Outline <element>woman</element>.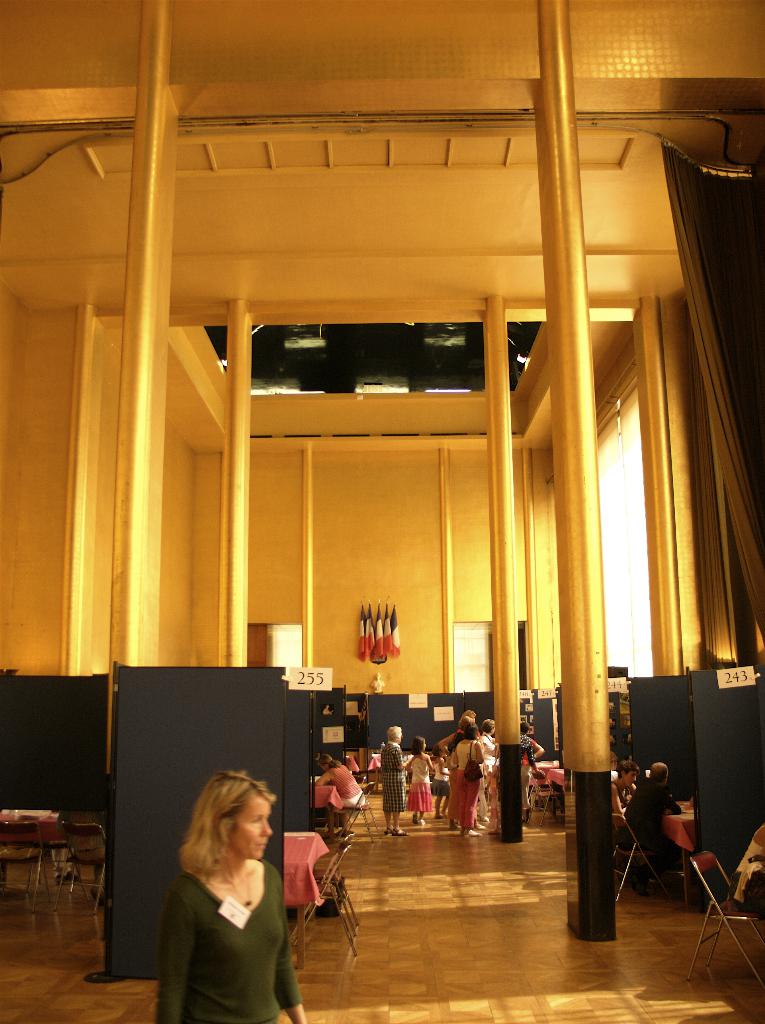
Outline: <bbox>316, 752, 366, 838</bbox>.
